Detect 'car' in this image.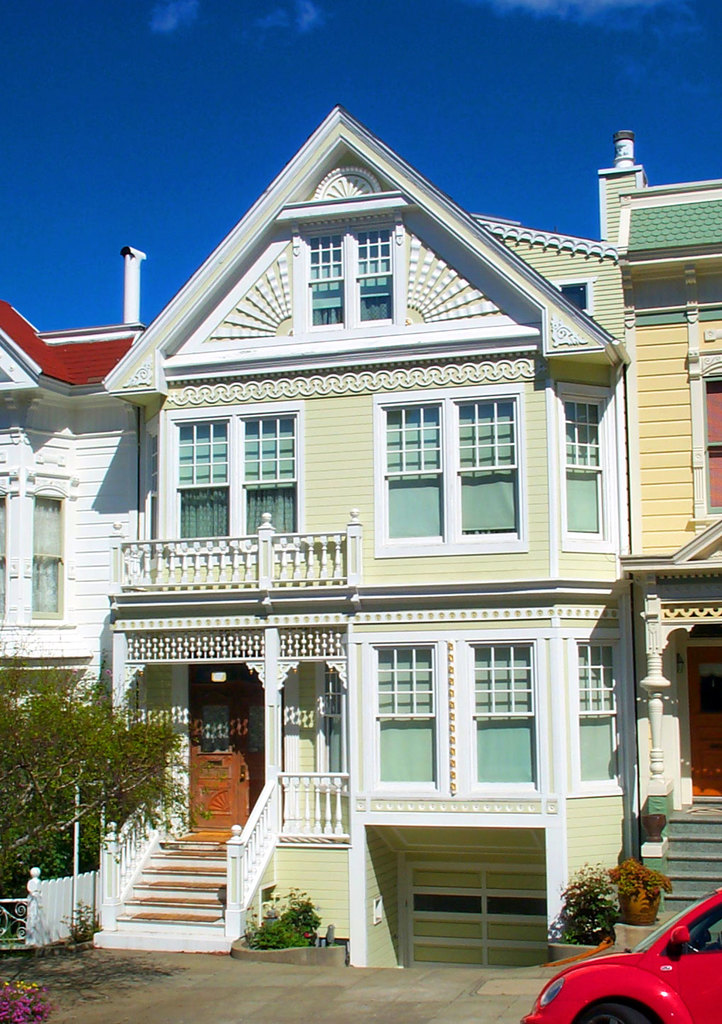
Detection: 521,887,721,1023.
